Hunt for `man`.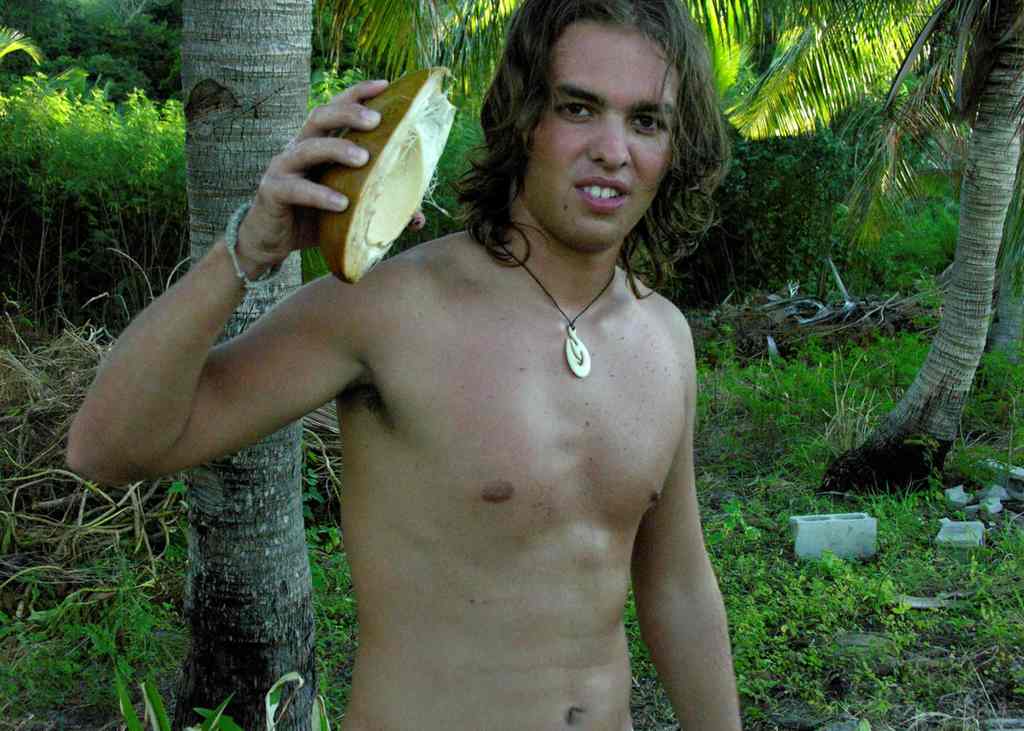
Hunted down at left=66, top=0, right=742, bottom=730.
